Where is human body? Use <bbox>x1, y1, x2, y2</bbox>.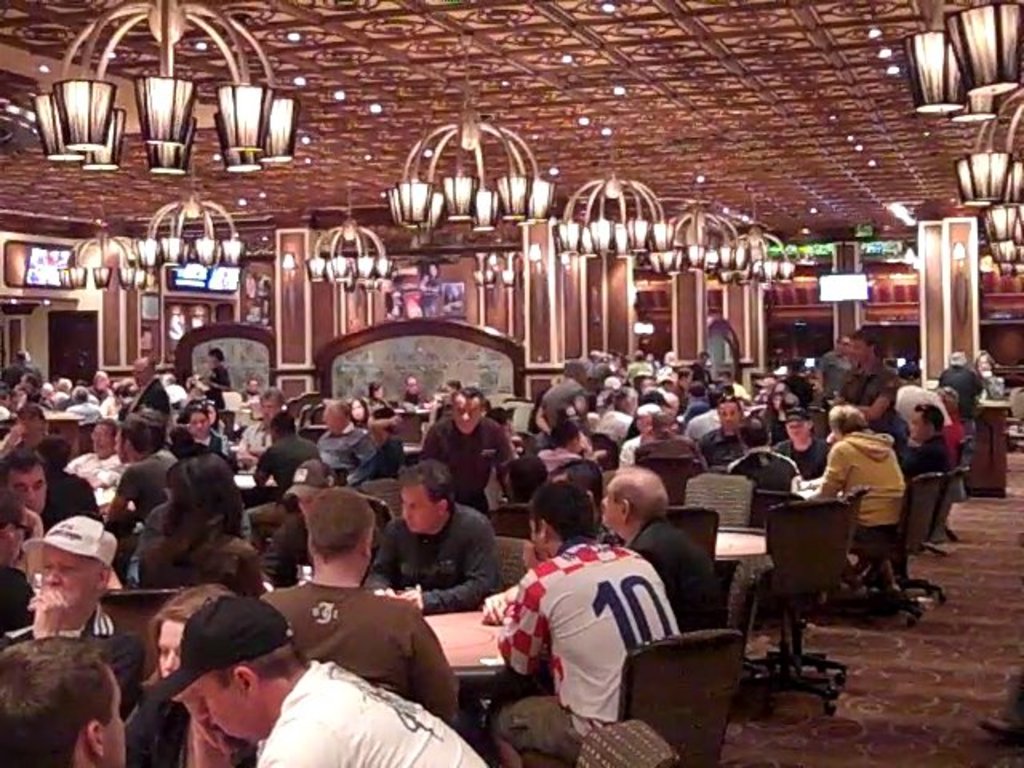
<bbox>0, 562, 40, 630</bbox>.
